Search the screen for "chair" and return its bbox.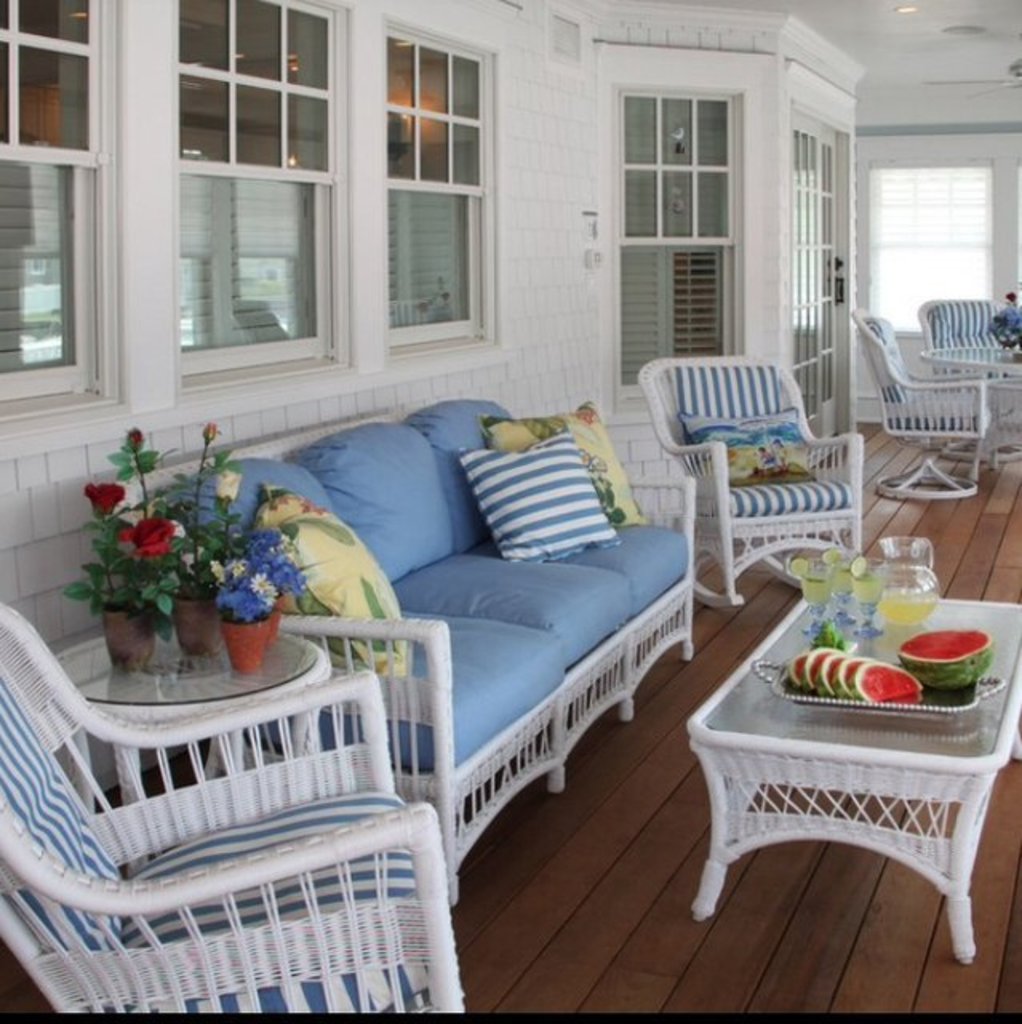
Found: pyautogui.locateOnScreen(910, 299, 1008, 472).
